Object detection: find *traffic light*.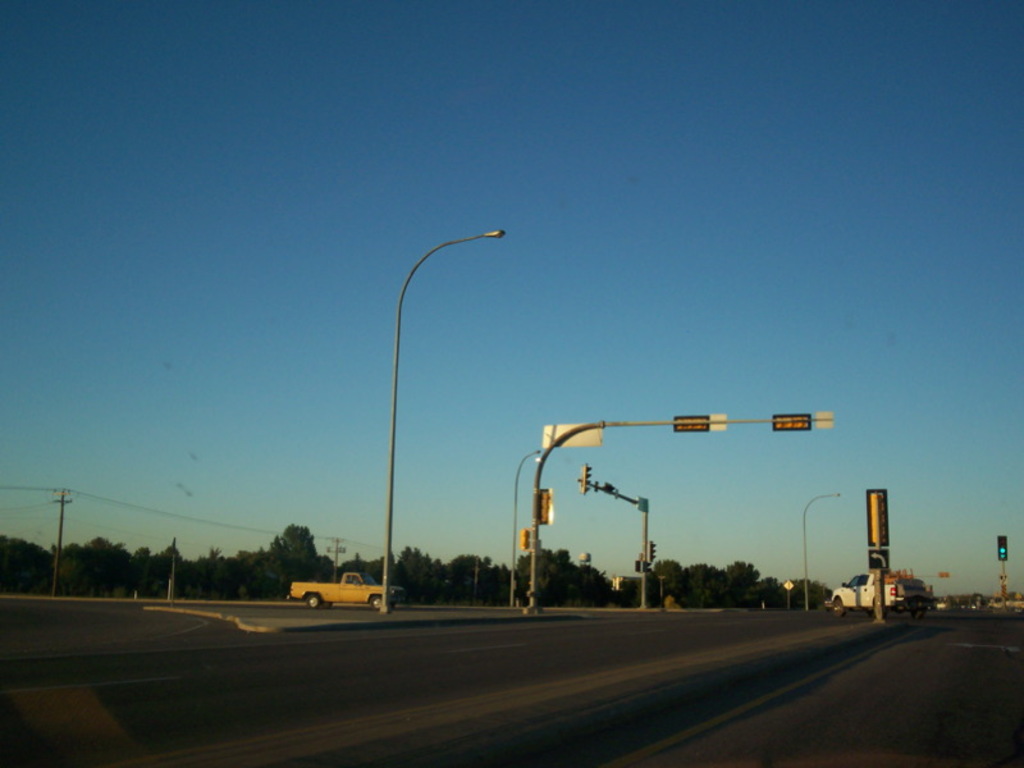
997, 536, 1007, 561.
